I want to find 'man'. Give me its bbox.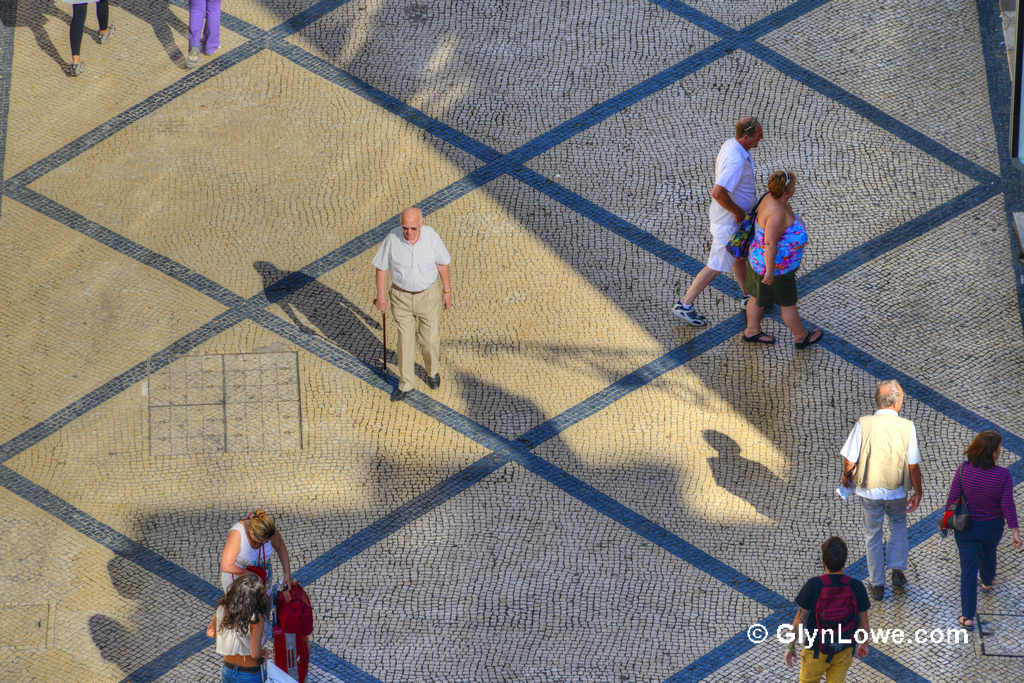
l=673, t=115, r=765, b=326.
